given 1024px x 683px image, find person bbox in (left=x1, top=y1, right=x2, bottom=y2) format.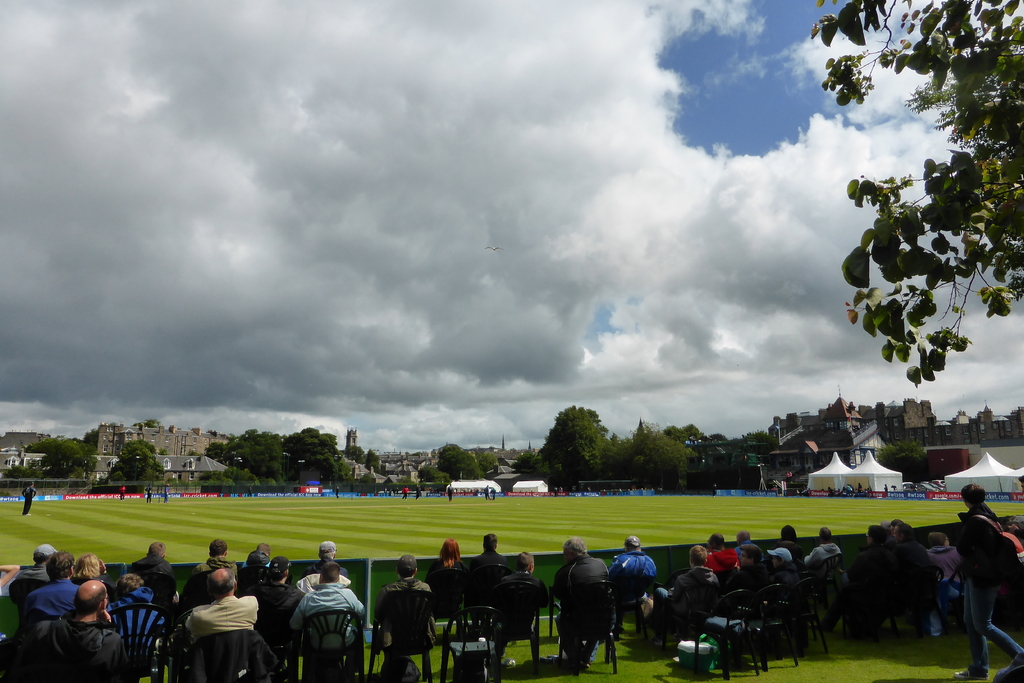
(left=811, top=523, right=844, bottom=562).
